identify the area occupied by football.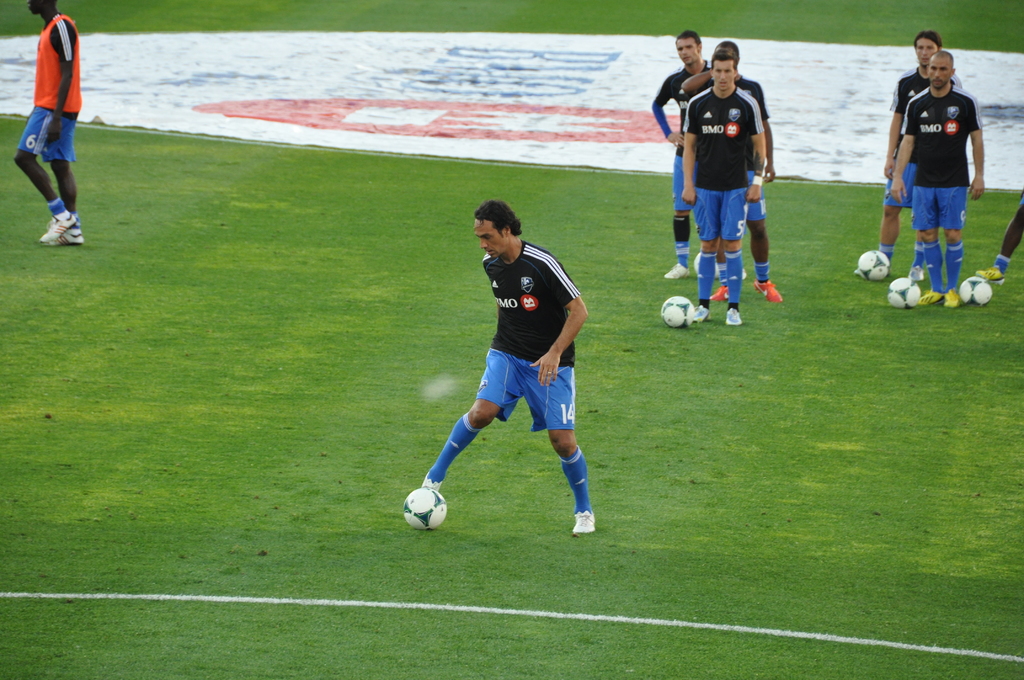
Area: region(399, 485, 449, 531).
